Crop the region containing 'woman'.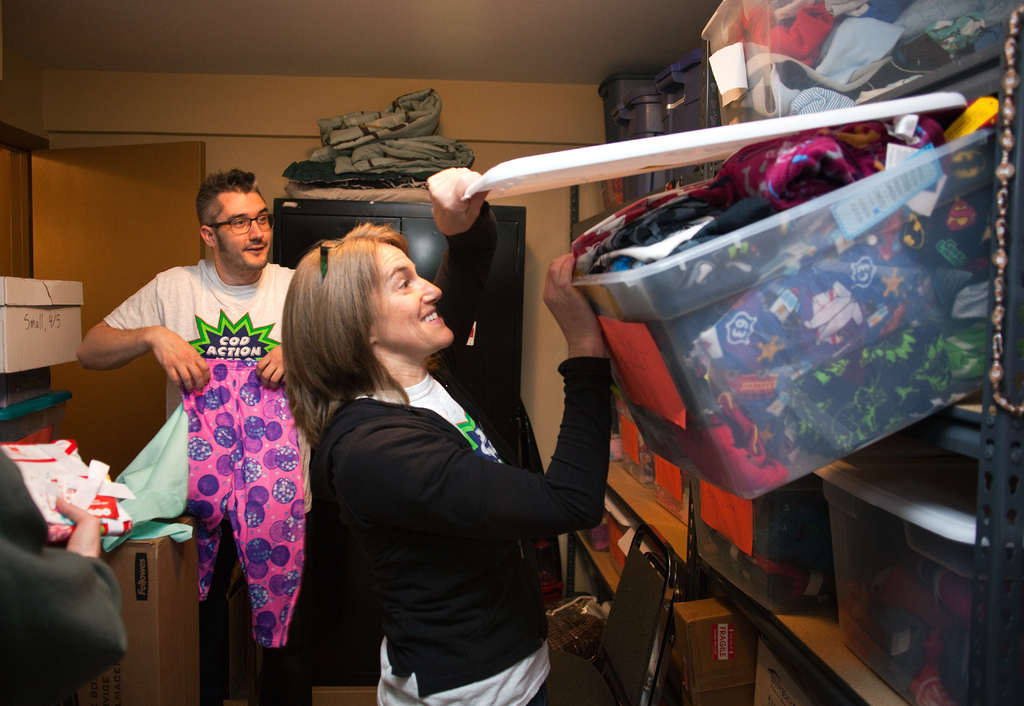
Crop region: bbox=[284, 208, 585, 689].
